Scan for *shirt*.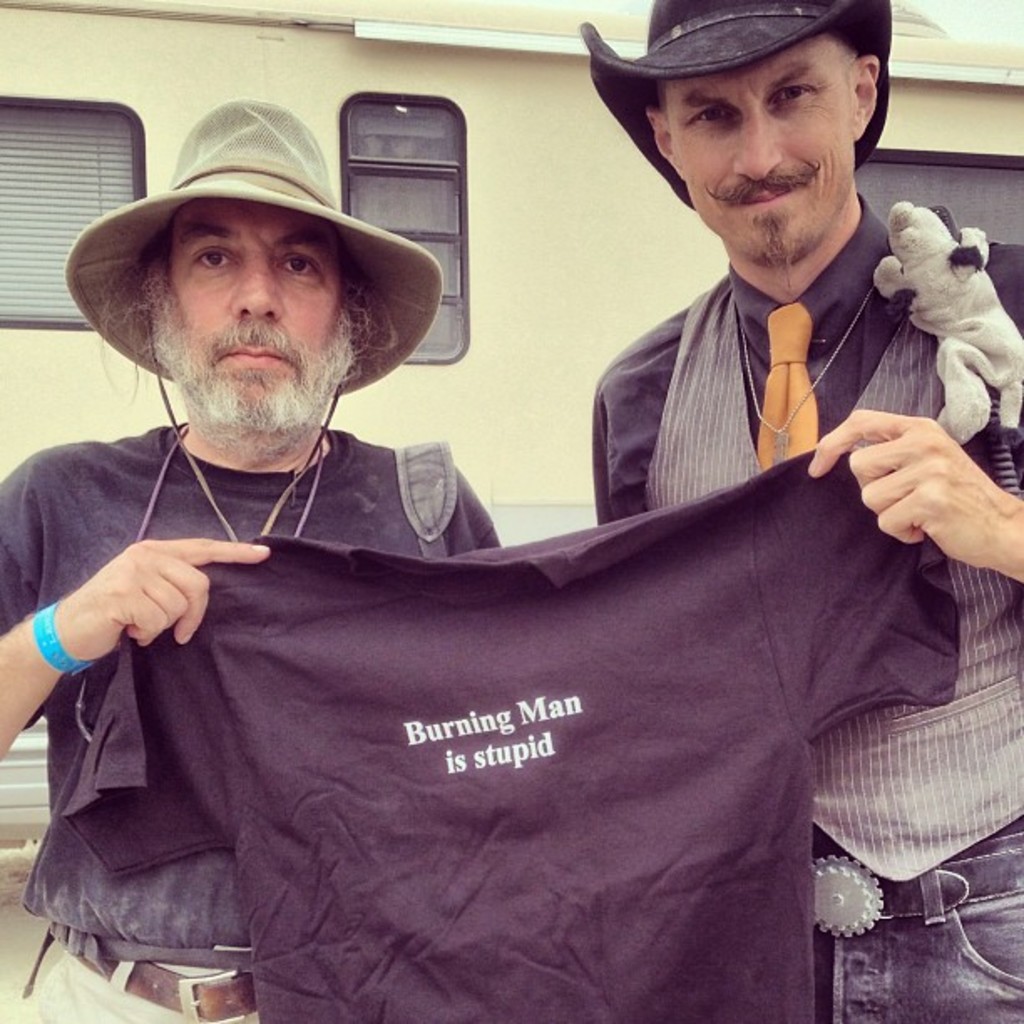
Scan result: 592:194:1022:852.
